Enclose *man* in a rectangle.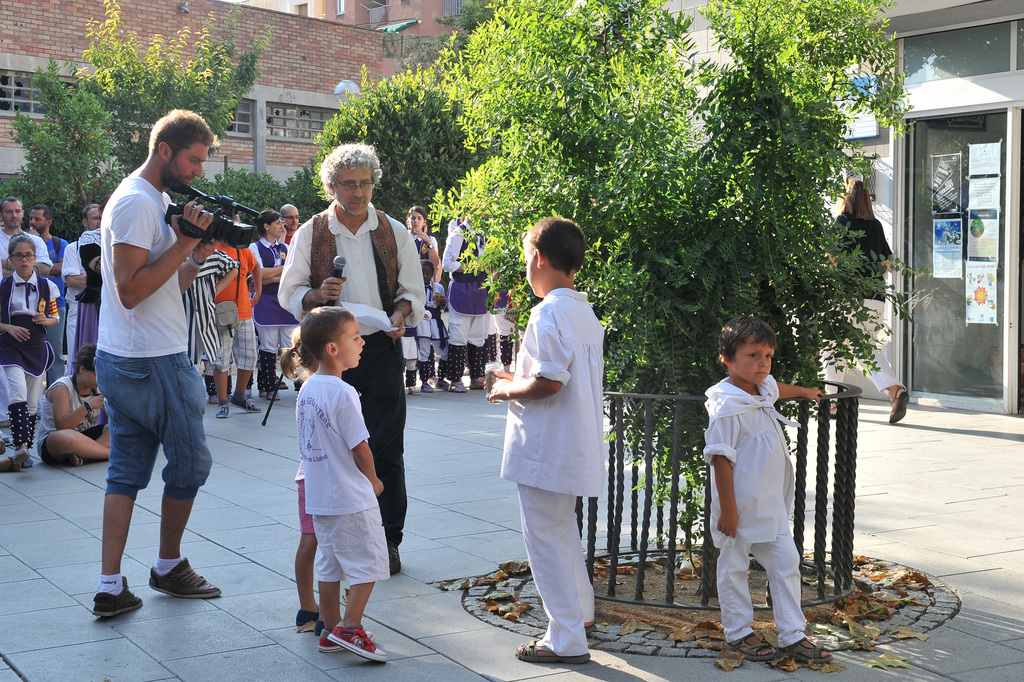
left=275, top=142, right=428, bottom=579.
